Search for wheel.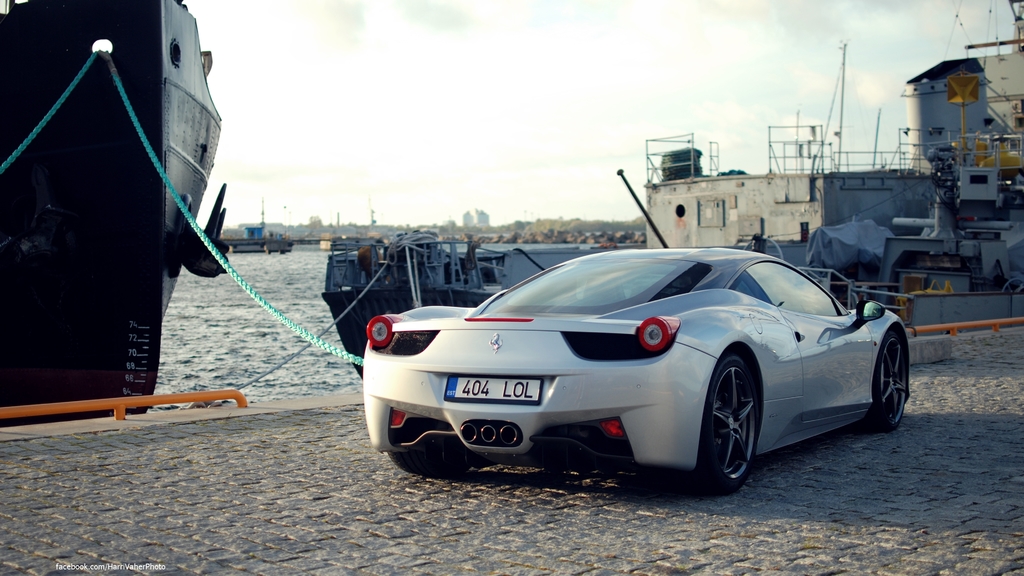
Found at [872, 329, 908, 433].
